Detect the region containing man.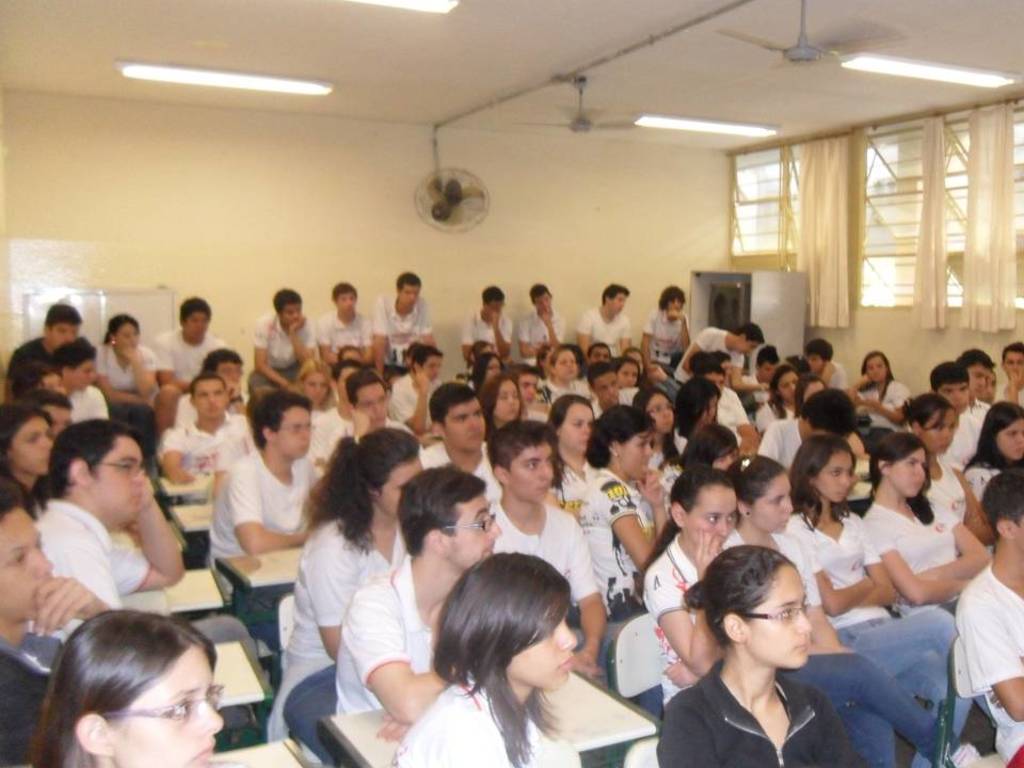
<box>516,282,569,375</box>.
